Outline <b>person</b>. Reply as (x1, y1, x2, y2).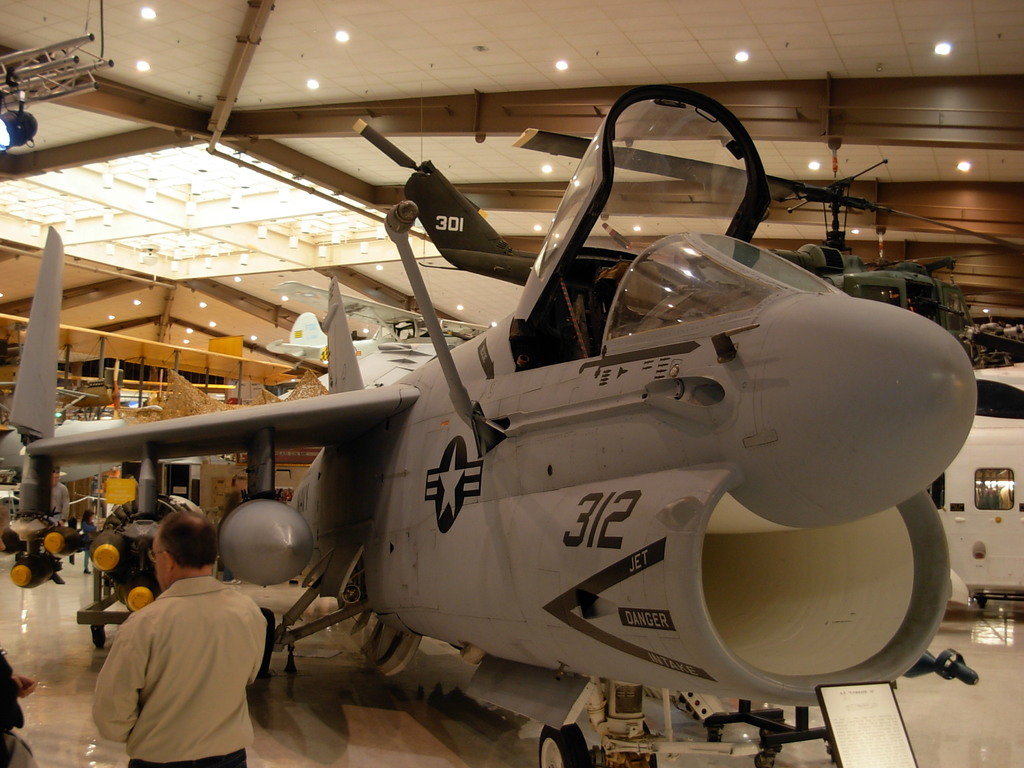
(0, 639, 44, 767).
